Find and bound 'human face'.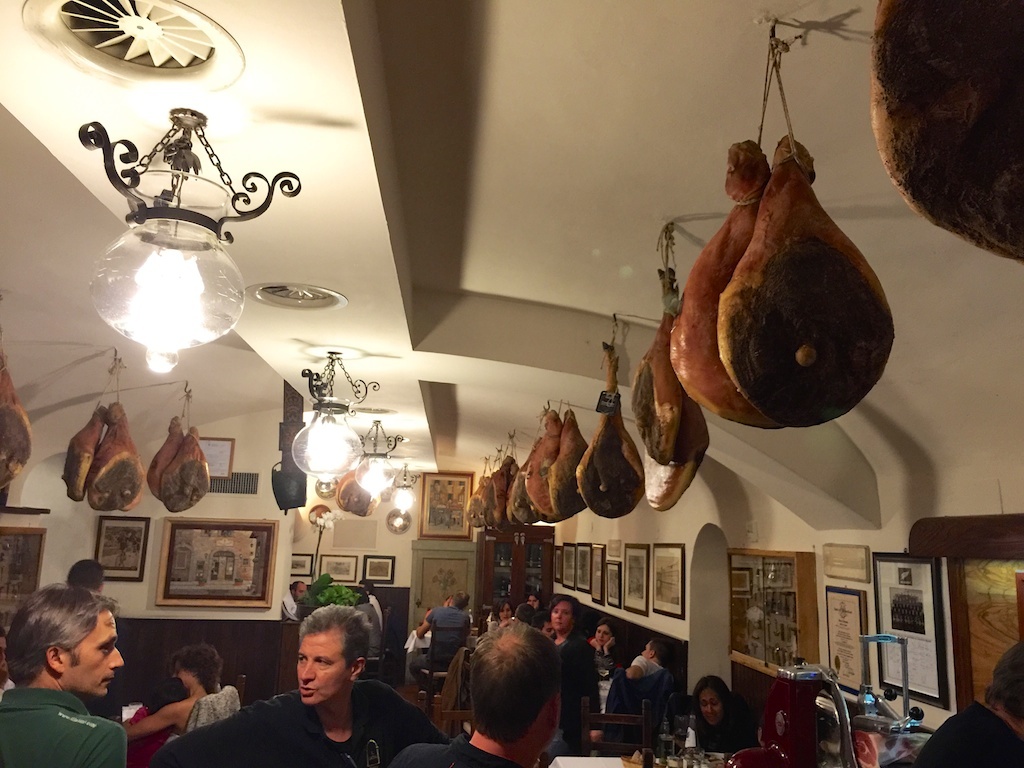
Bound: bbox(293, 629, 343, 701).
